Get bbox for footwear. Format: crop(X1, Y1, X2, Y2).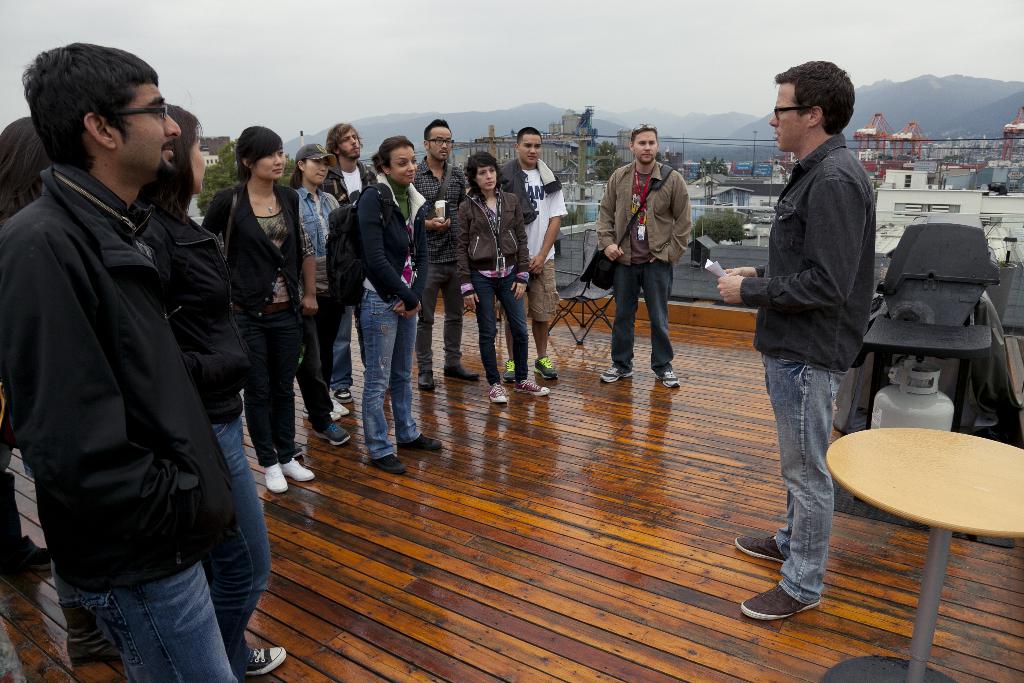
crop(312, 423, 353, 447).
